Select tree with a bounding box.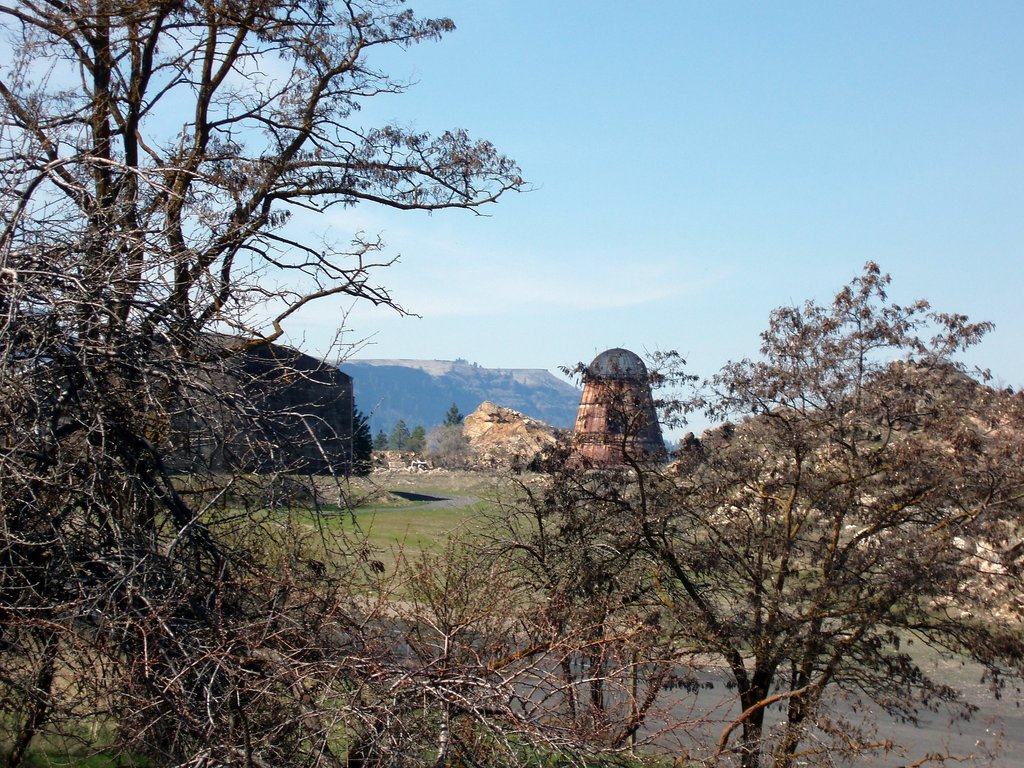
(51,20,617,649).
